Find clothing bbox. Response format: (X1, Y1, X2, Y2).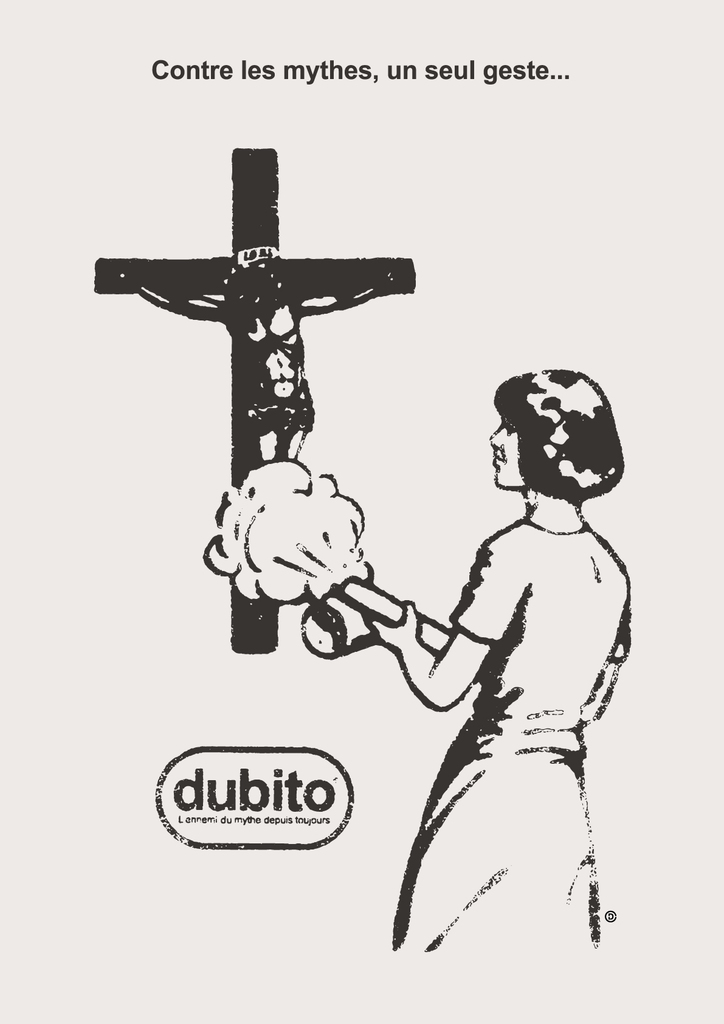
(390, 515, 600, 966).
